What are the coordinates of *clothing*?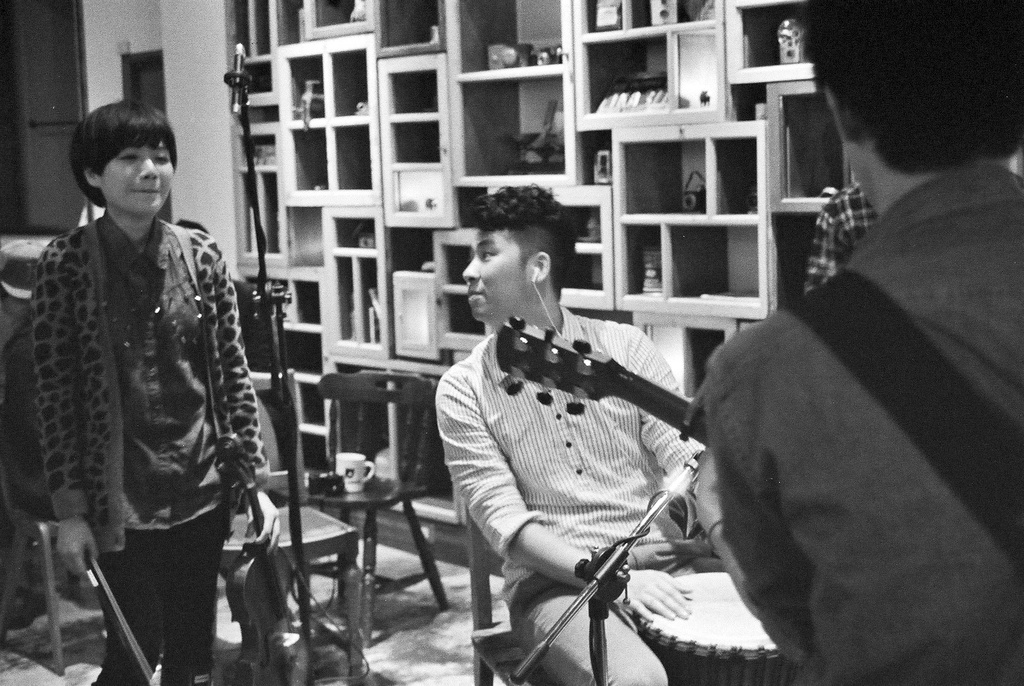
38:204:266:685.
